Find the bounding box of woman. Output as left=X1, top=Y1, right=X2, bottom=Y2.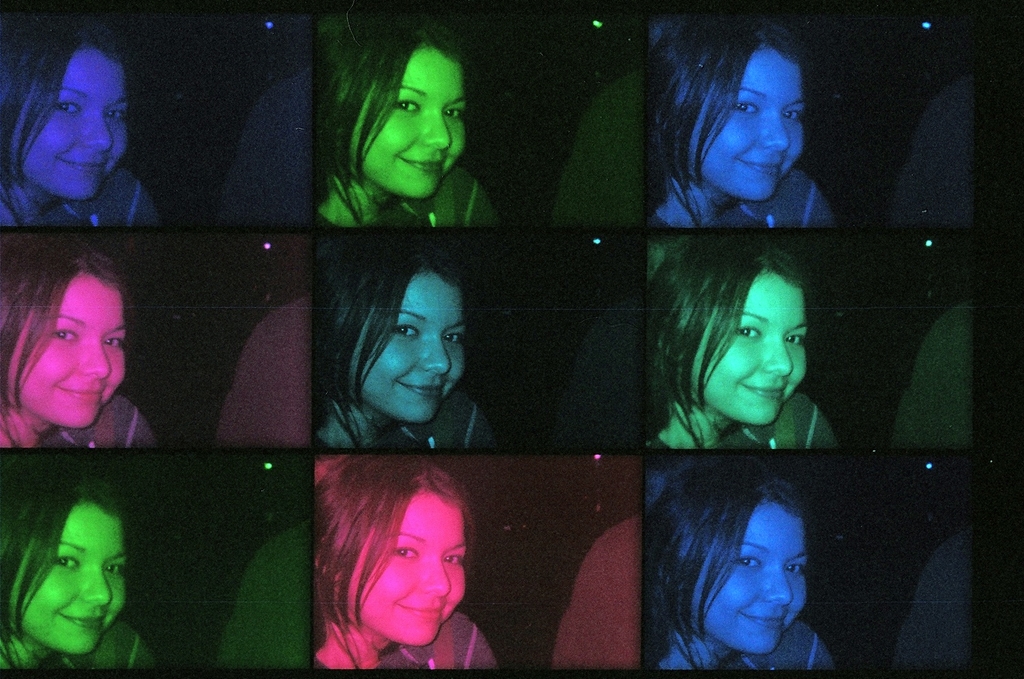
left=0, top=479, right=159, bottom=678.
